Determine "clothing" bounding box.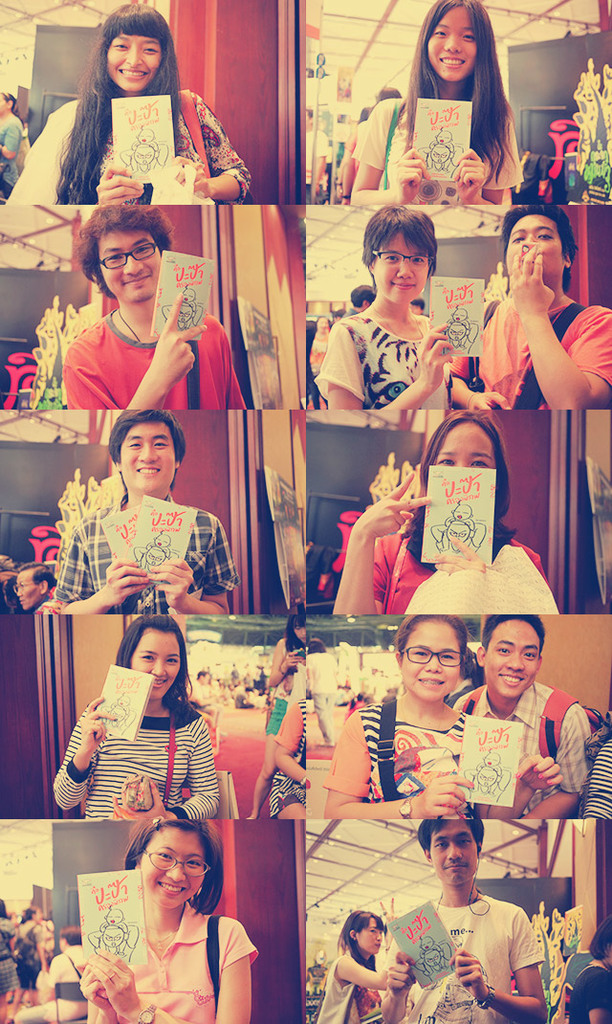
Determined: <bbox>357, 97, 522, 203</bbox>.
